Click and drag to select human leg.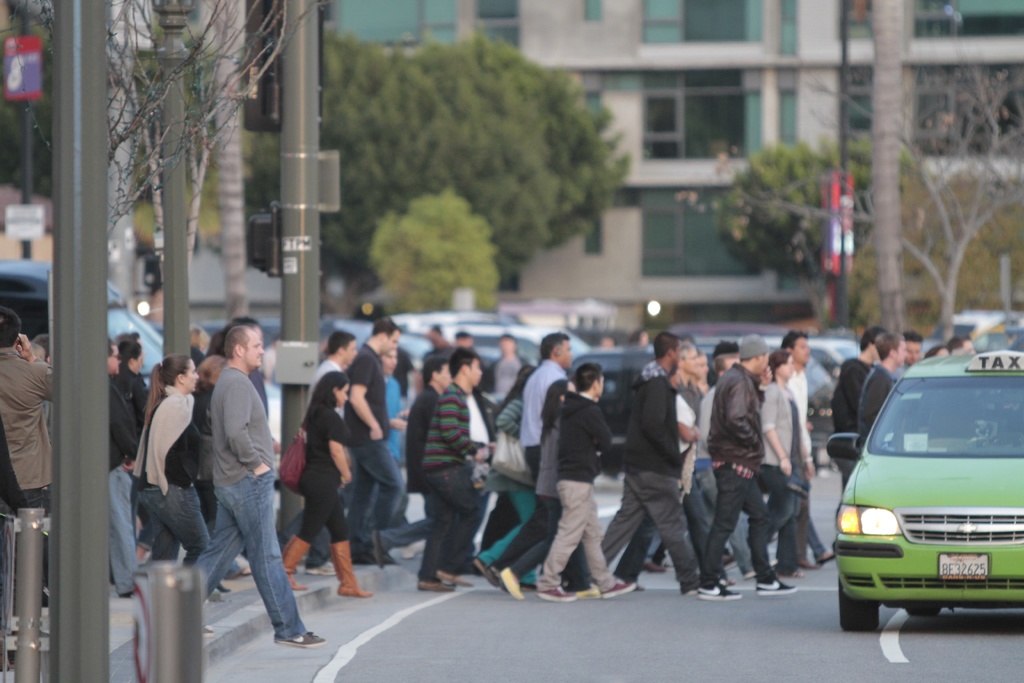
Selection: <bbox>217, 474, 324, 654</bbox>.
